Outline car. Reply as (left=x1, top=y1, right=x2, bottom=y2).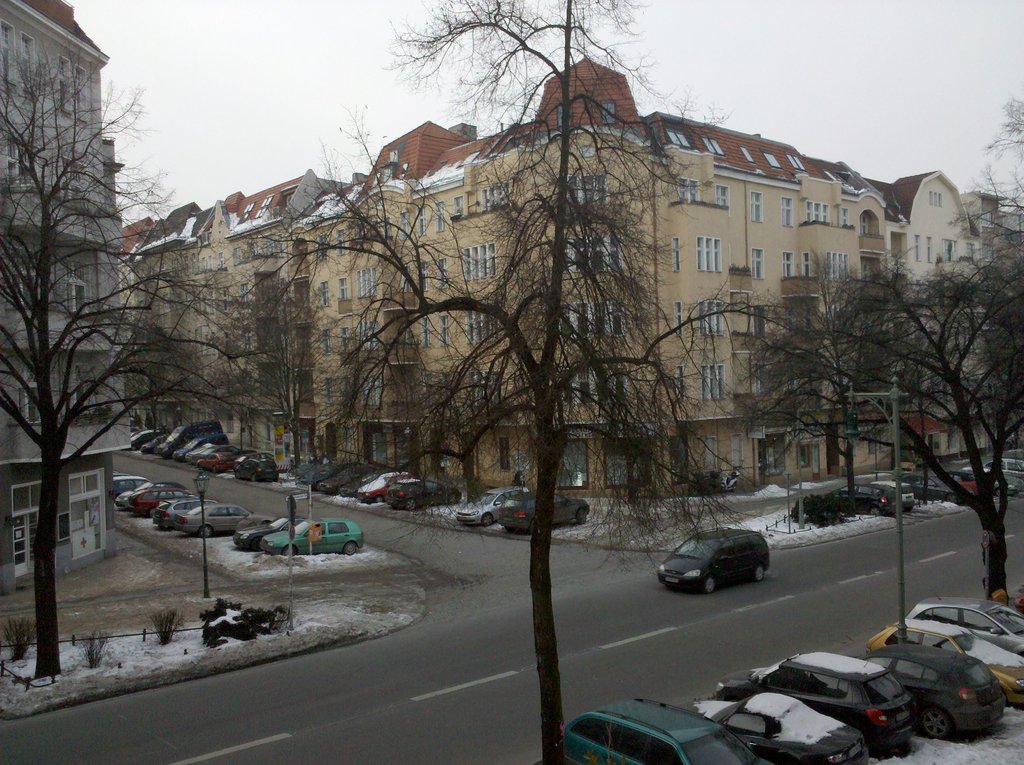
(left=154, top=499, right=193, bottom=526).
